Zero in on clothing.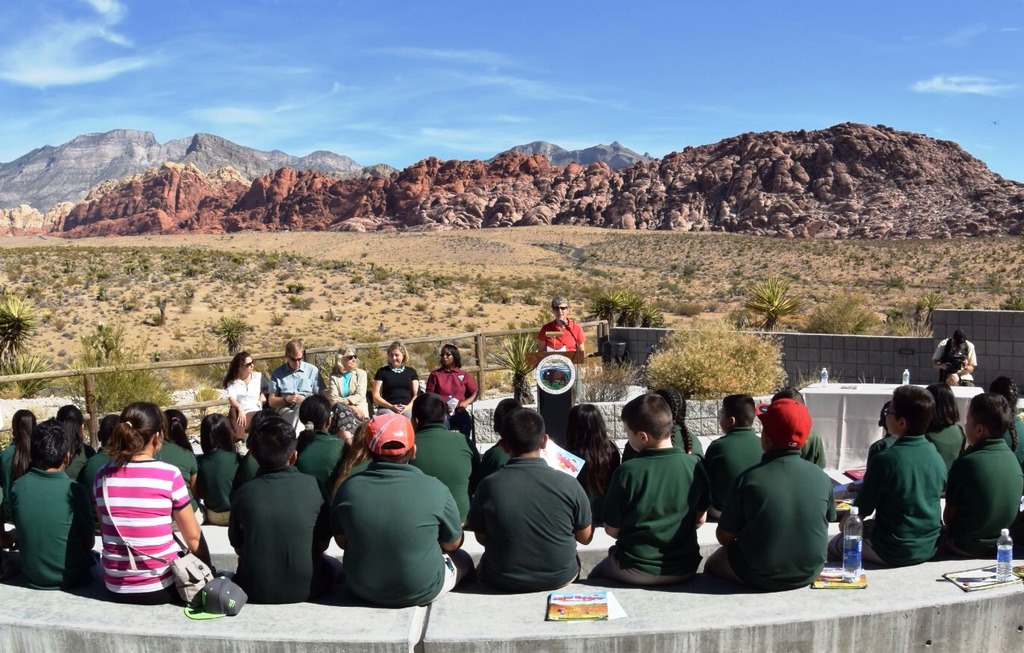
Zeroed in: 689 424 763 519.
